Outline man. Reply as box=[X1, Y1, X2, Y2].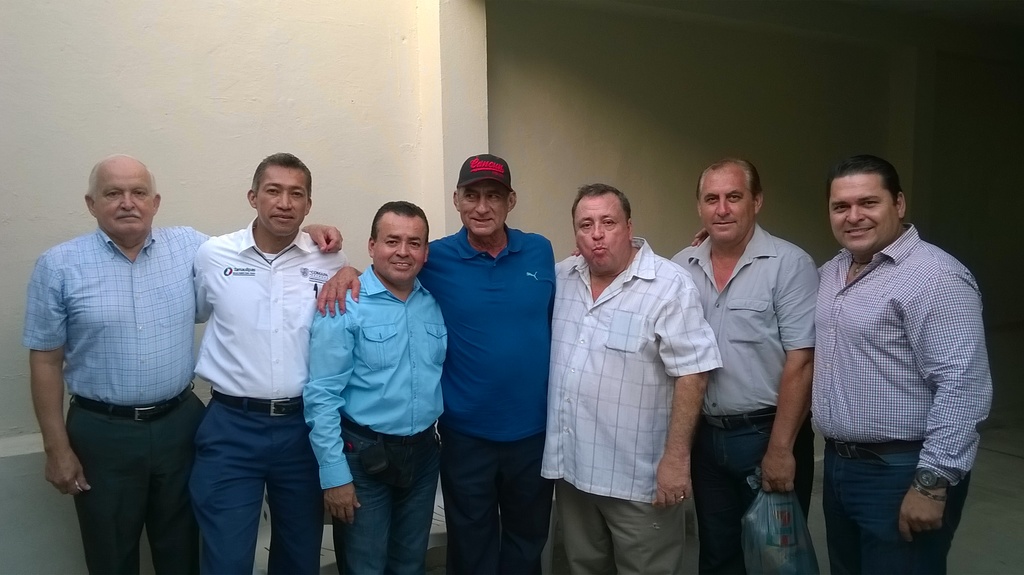
box=[300, 206, 449, 574].
